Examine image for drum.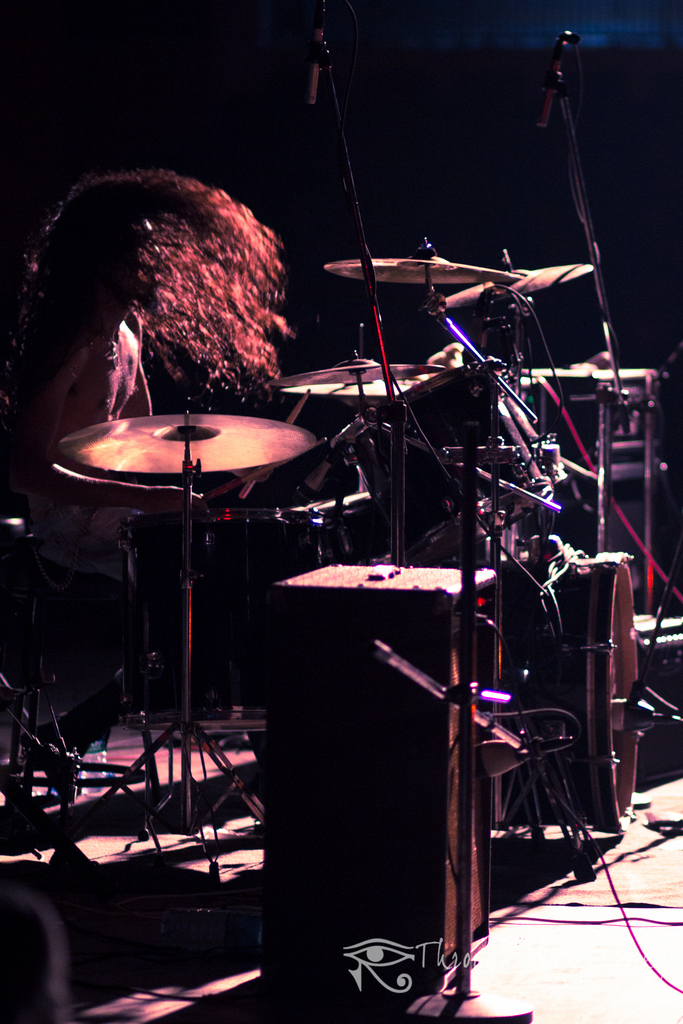
Examination result: bbox=(474, 545, 642, 836).
